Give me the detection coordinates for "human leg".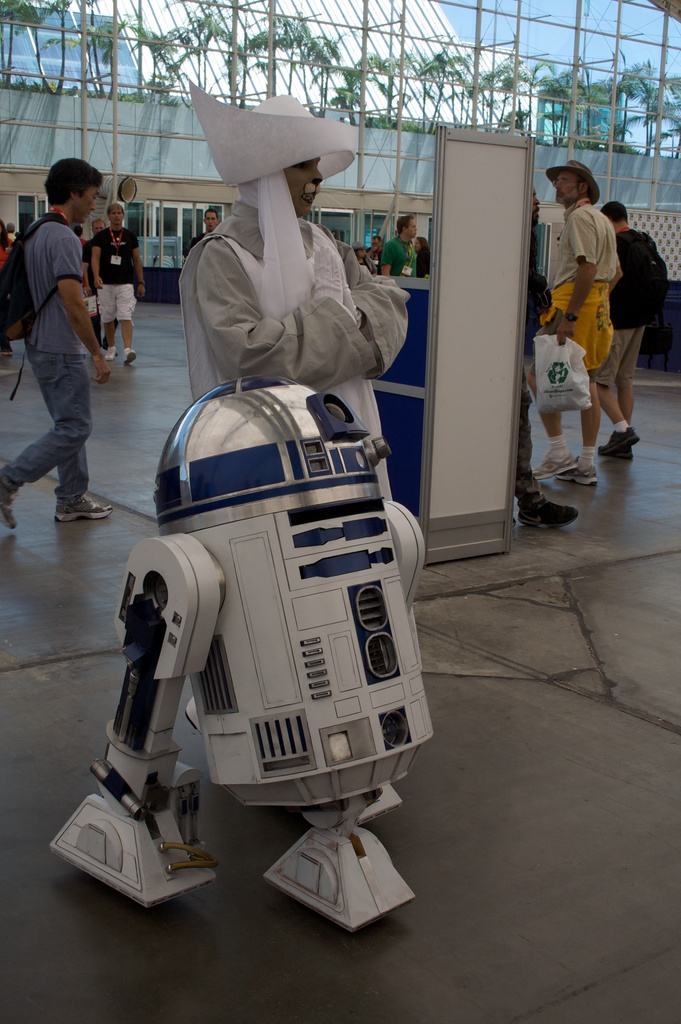
bbox=[617, 326, 643, 456].
